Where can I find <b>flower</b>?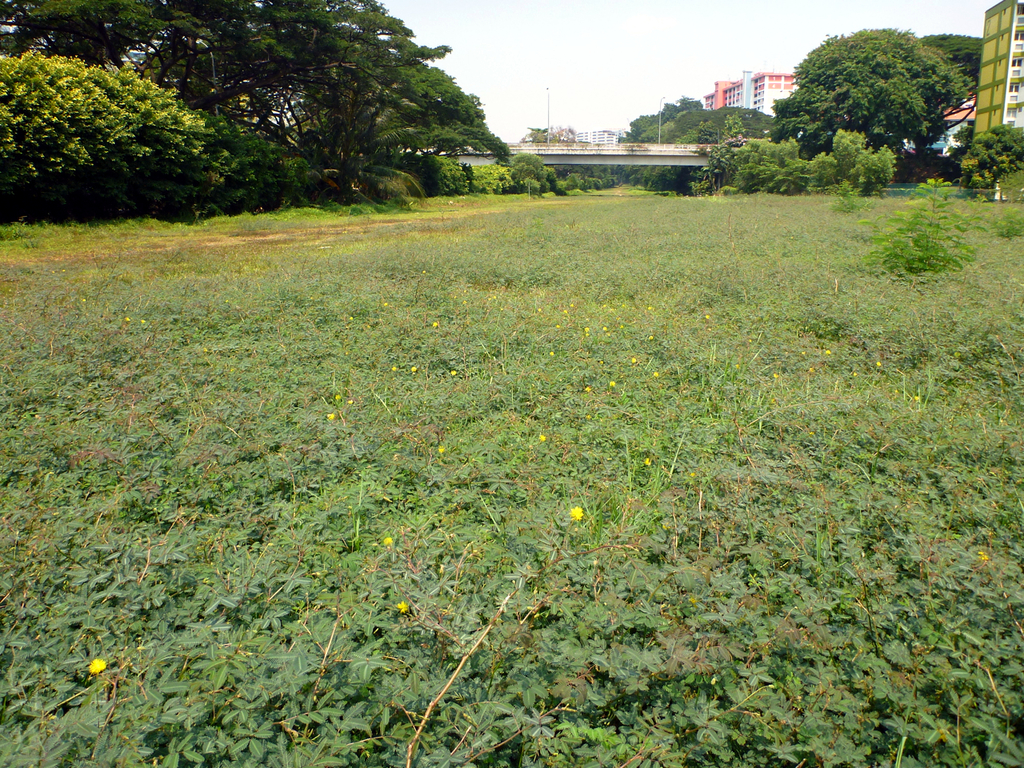
You can find it at [left=875, top=358, right=883, bottom=367].
